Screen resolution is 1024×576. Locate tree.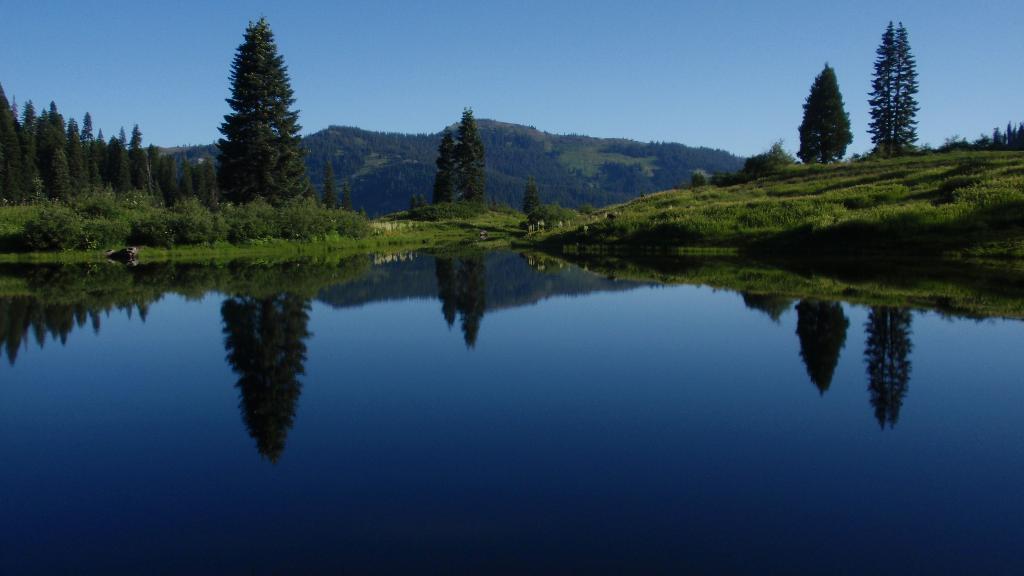
{"x1": 793, "y1": 59, "x2": 854, "y2": 166}.
